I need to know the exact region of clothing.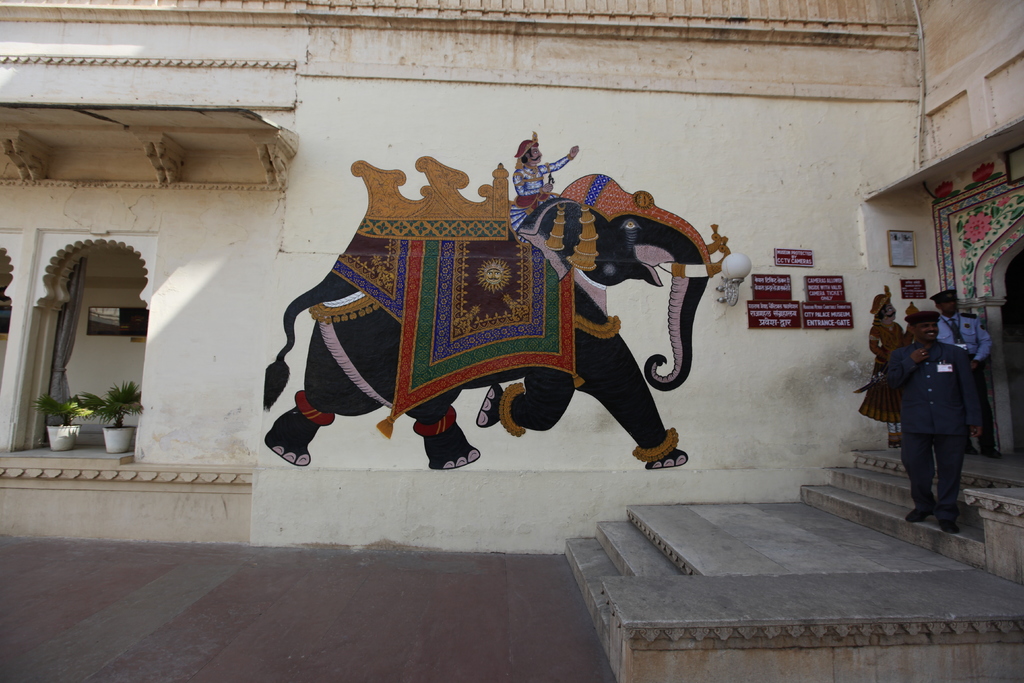
Region: bbox=[512, 157, 572, 229].
